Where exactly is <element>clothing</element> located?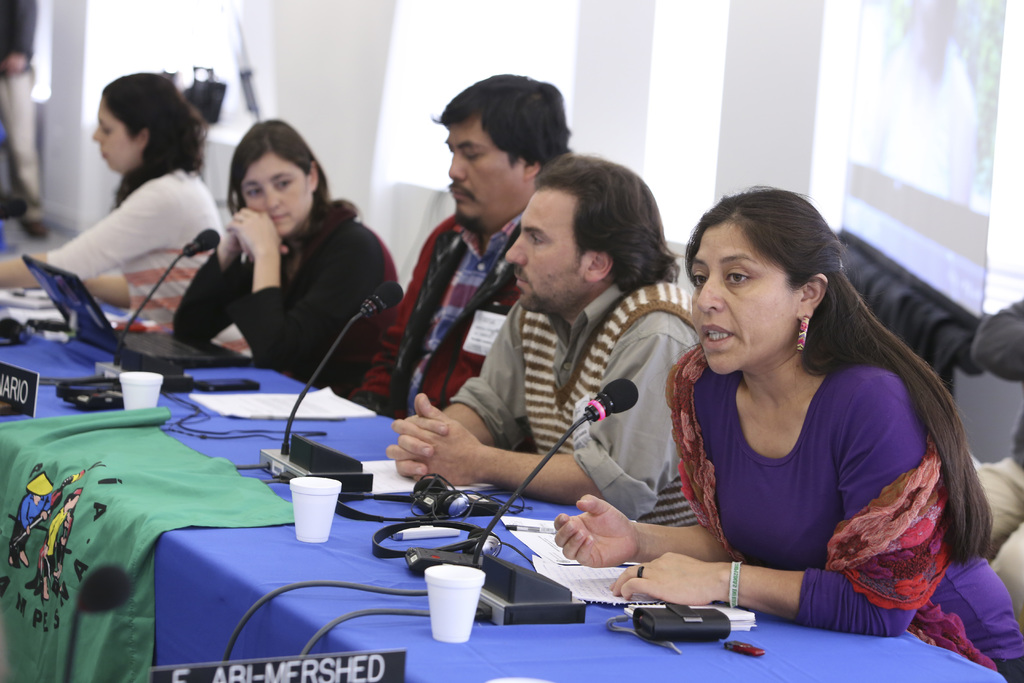
Its bounding box is [452,276,698,528].
